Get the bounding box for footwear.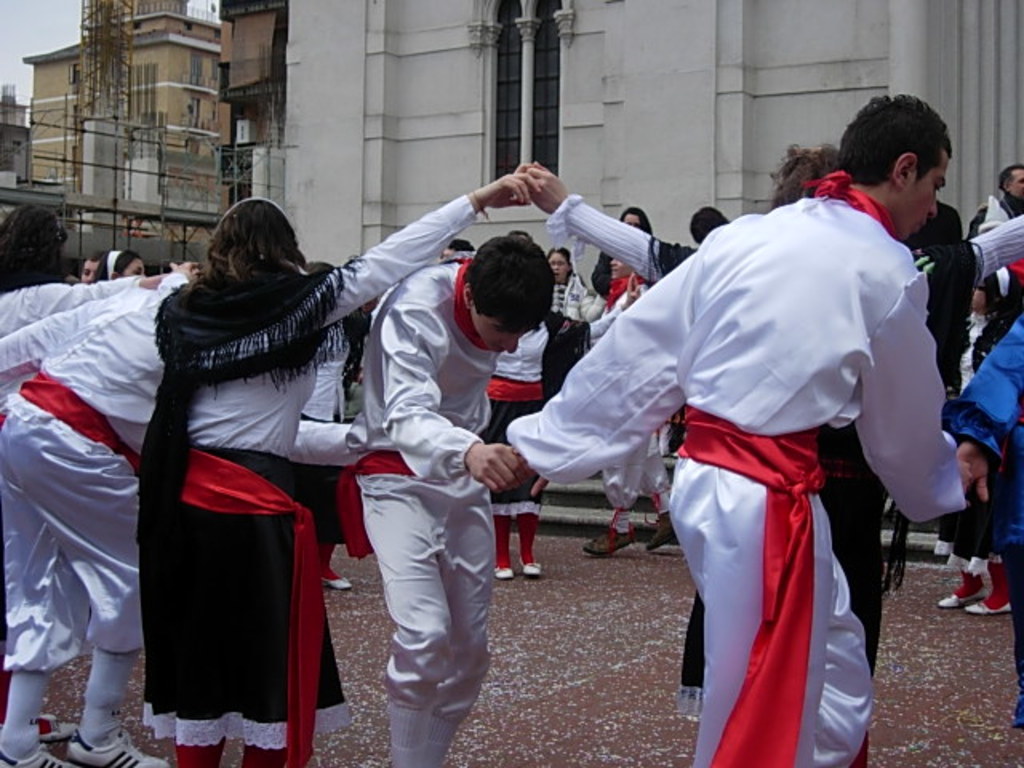
<region>0, 739, 72, 766</region>.
